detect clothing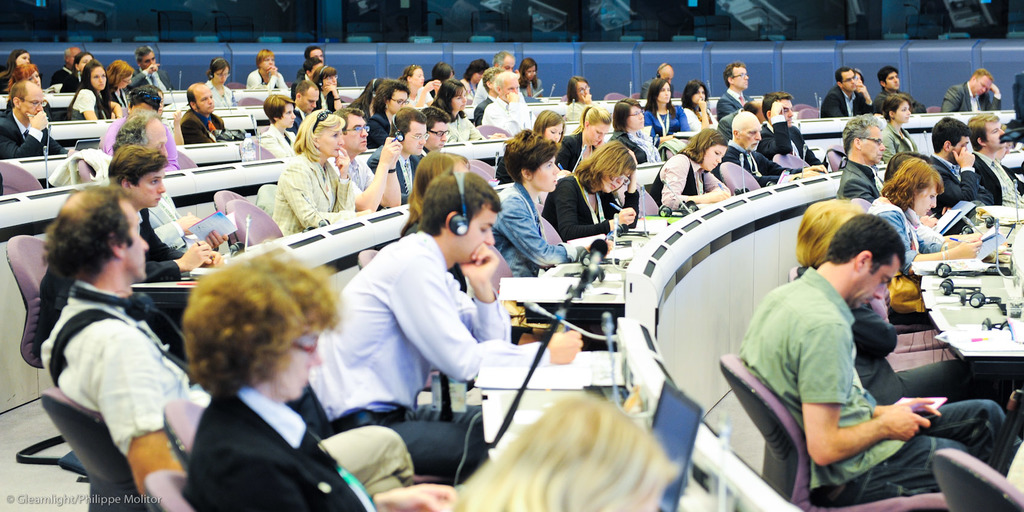
box(424, 76, 435, 97)
